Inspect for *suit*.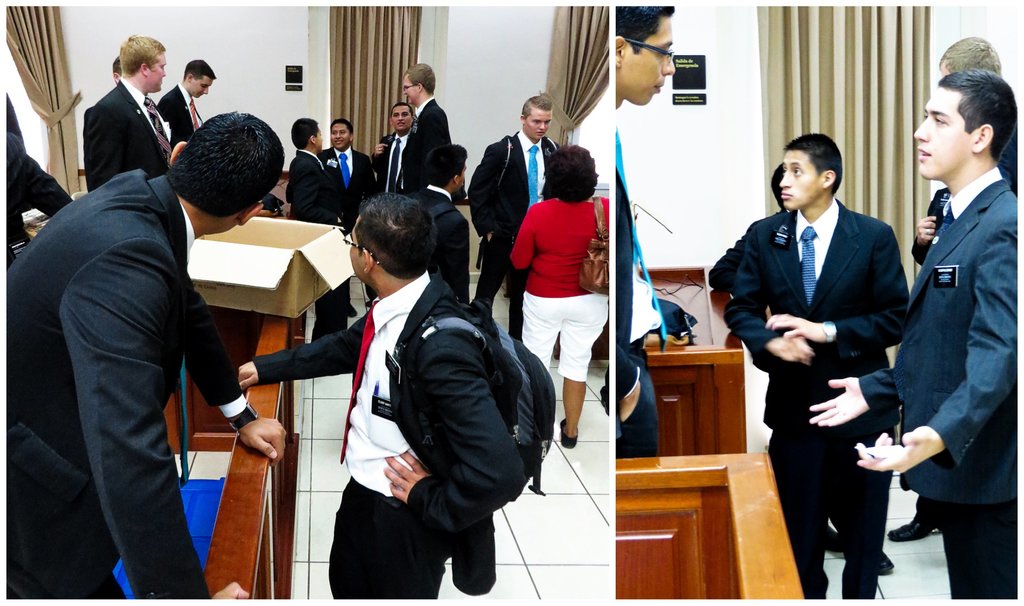
Inspection: {"x1": 741, "y1": 140, "x2": 924, "y2": 565}.
